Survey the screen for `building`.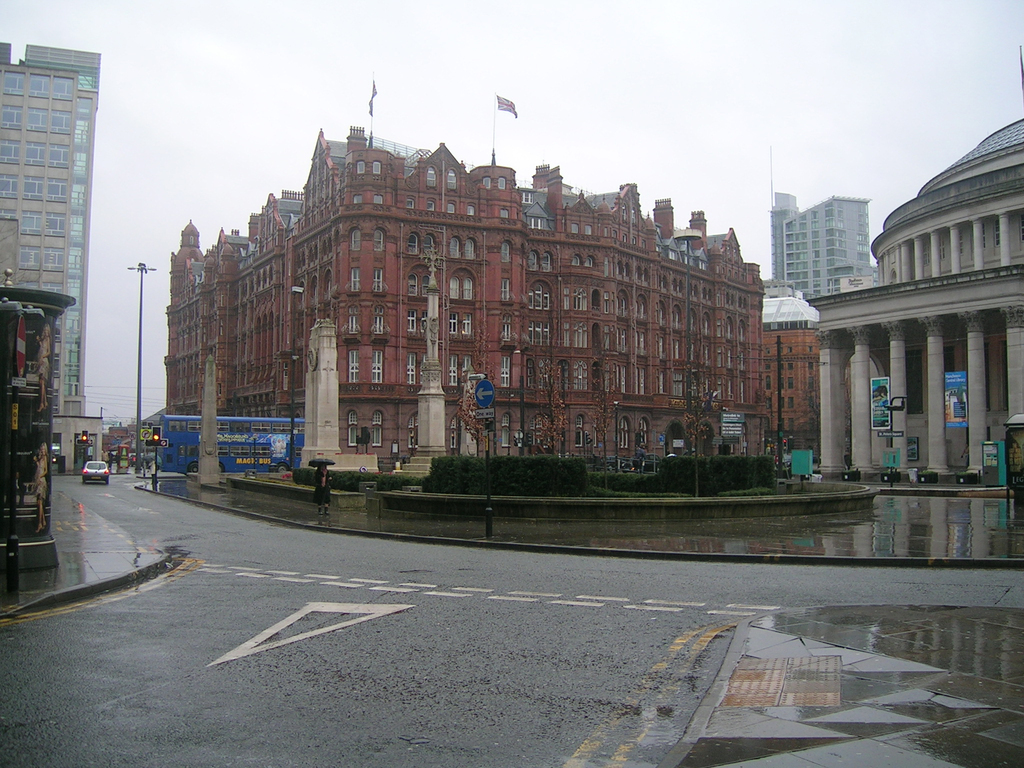
Survey found: detection(801, 117, 1023, 500).
